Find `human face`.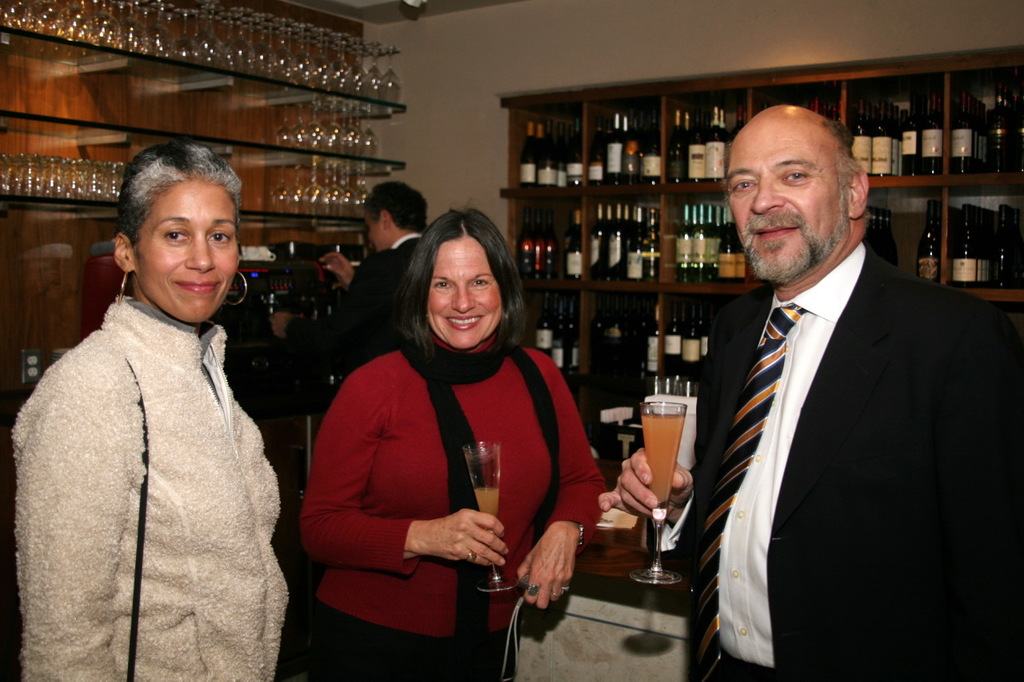
bbox(137, 184, 238, 324).
